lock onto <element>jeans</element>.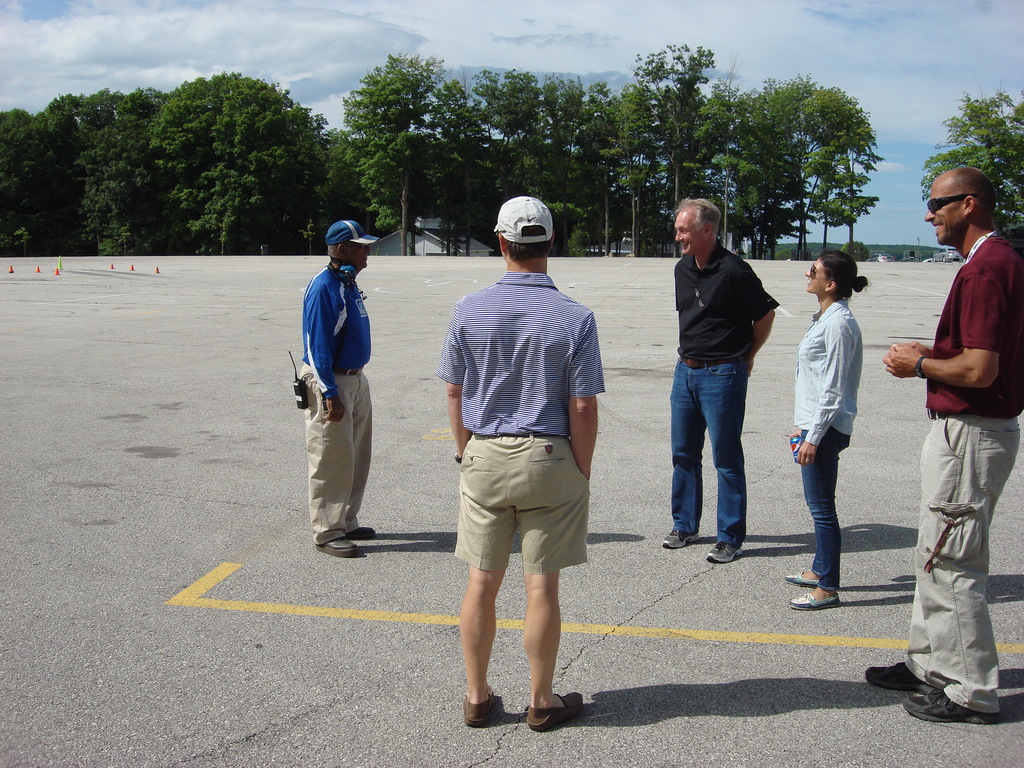
Locked: 797/426/852/594.
